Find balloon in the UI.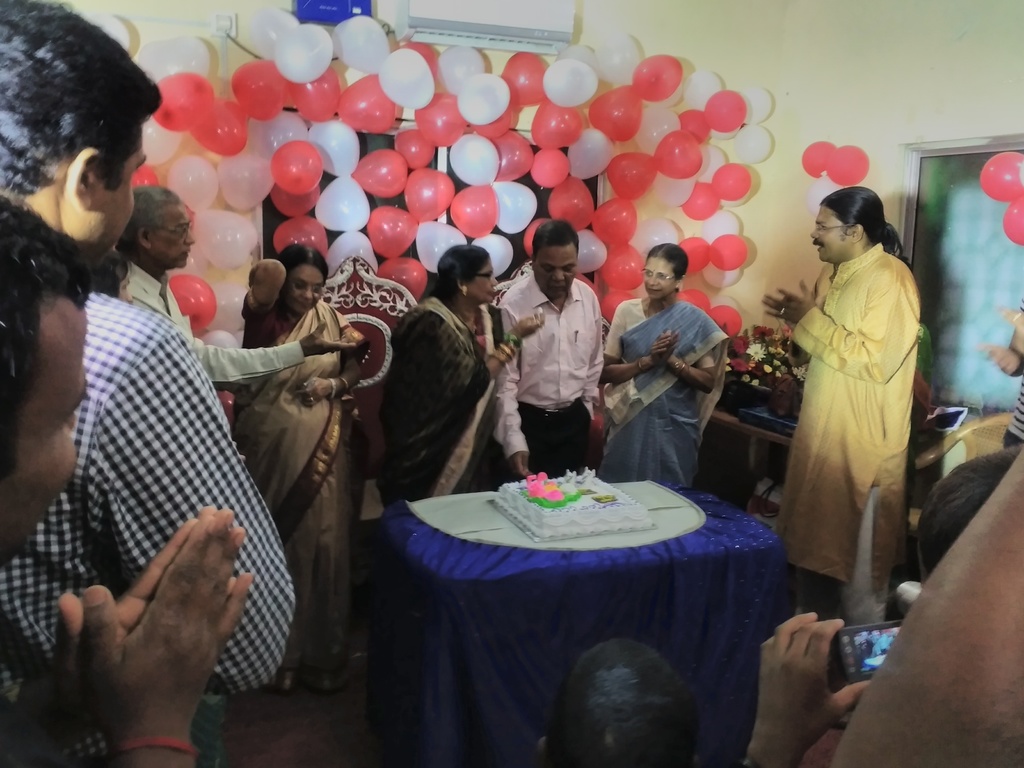
UI element at {"x1": 193, "y1": 207, "x2": 258, "y2": 269}.
